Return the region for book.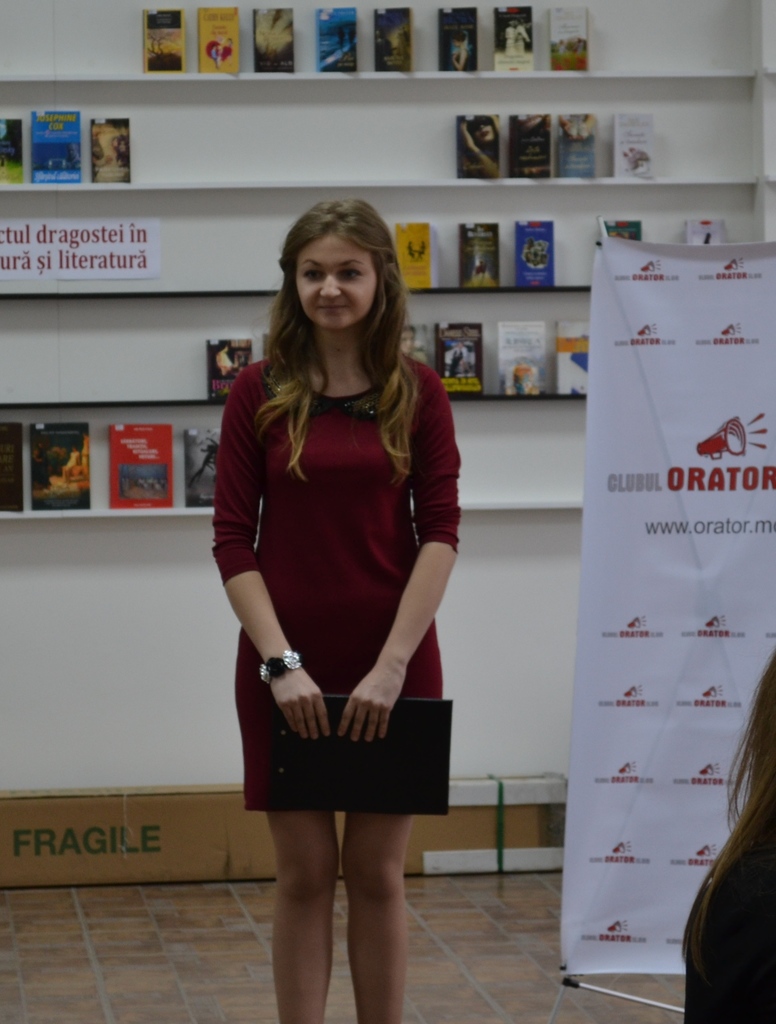
box(95, 123, 133, 175).
